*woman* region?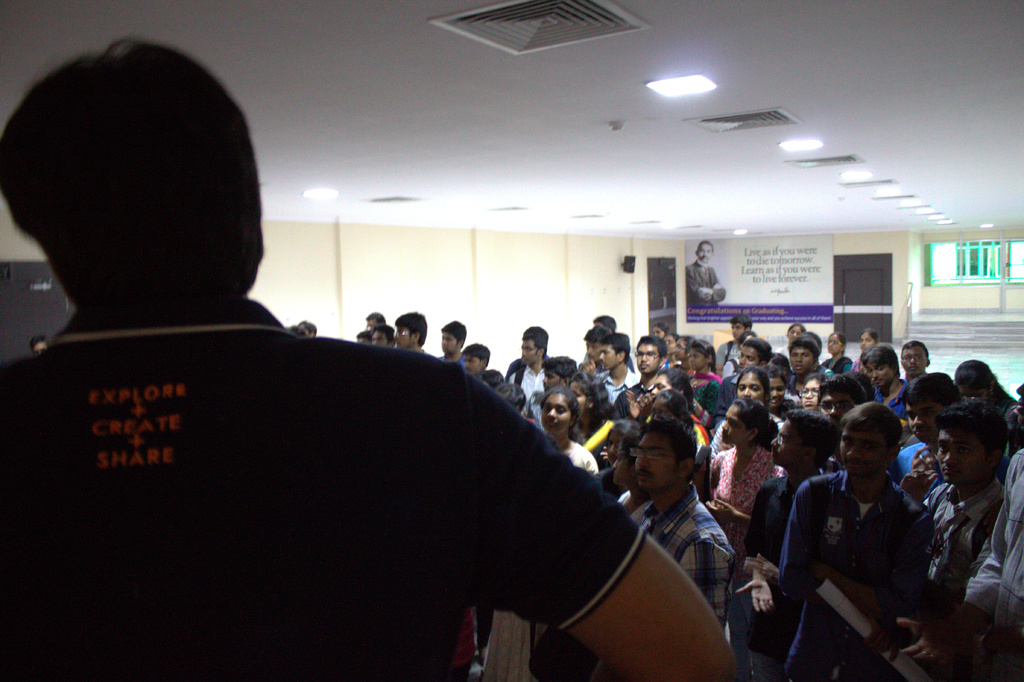
bbox(690, 339, 724, 384)
